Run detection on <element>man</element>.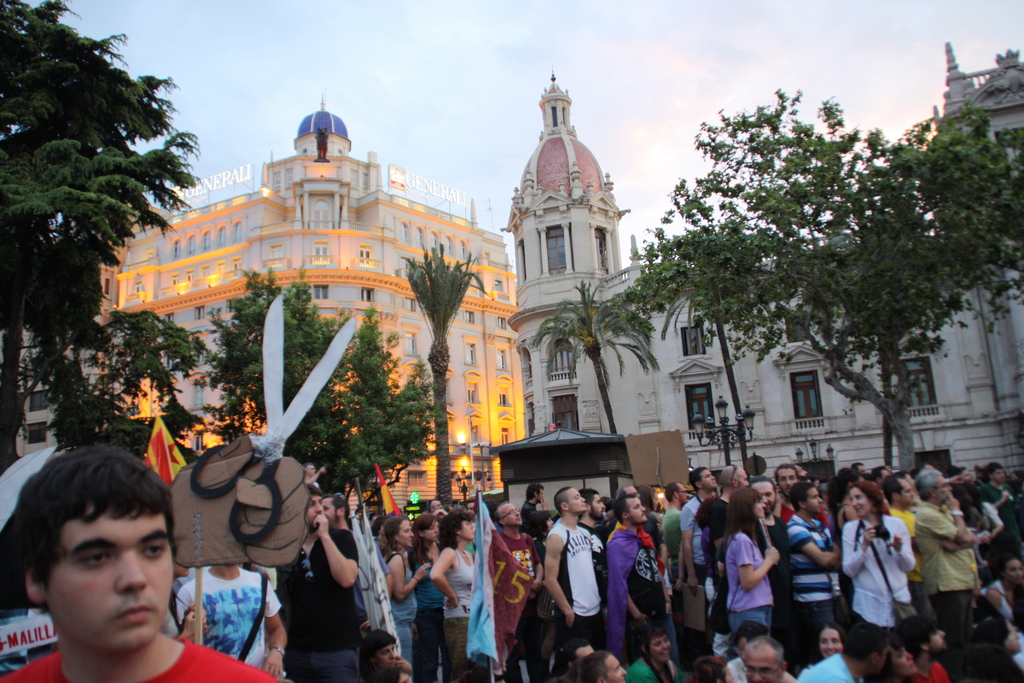
Result: [left=788, top=482, right=852, bottom=645].
